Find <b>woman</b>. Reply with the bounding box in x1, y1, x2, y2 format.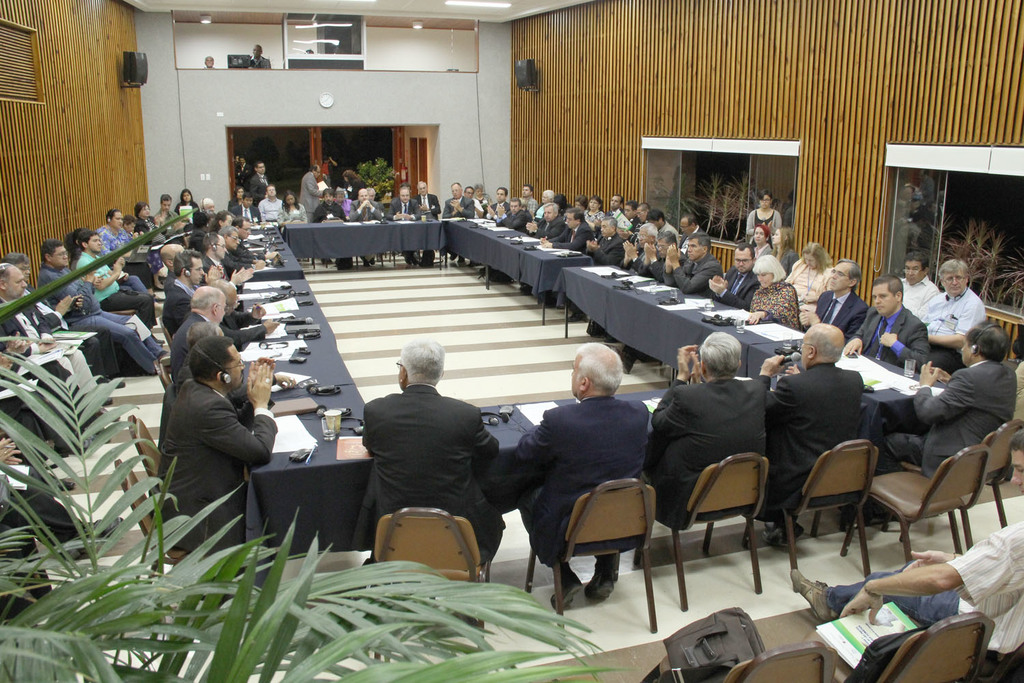
70, 223, 89, 273.
